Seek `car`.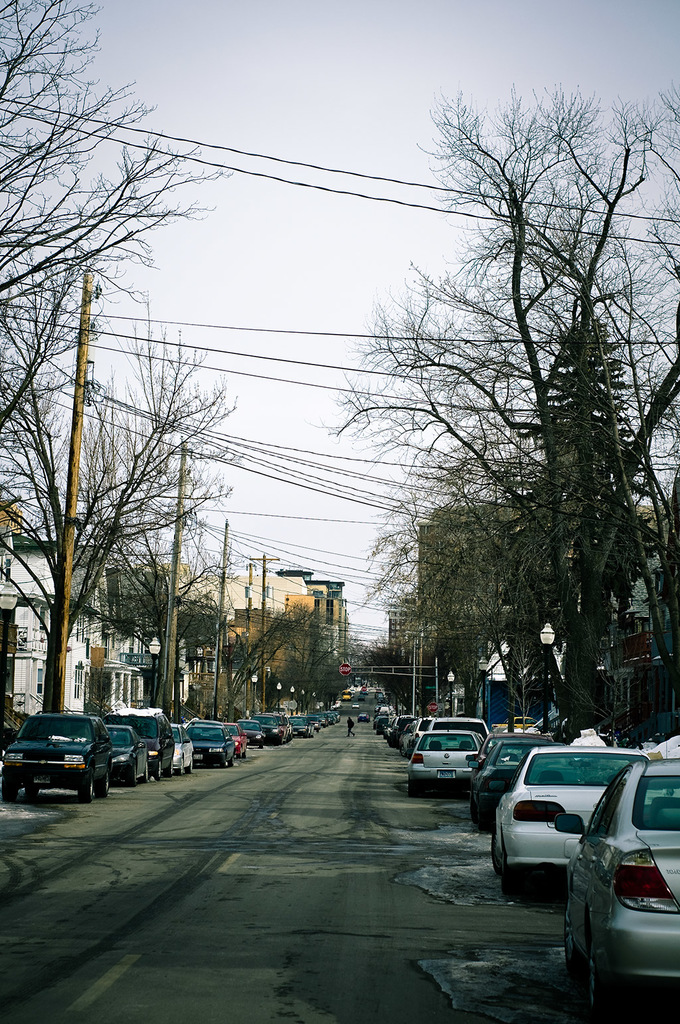
(559,757,679,1013).
